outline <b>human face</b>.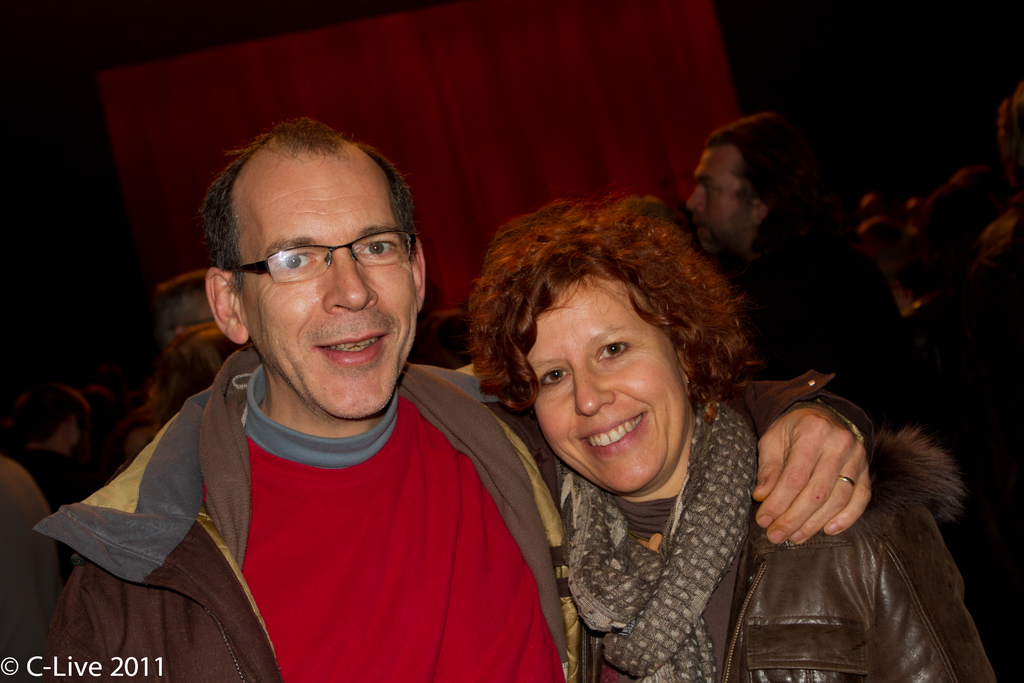
Outline: [674, 142, 753, 253].
